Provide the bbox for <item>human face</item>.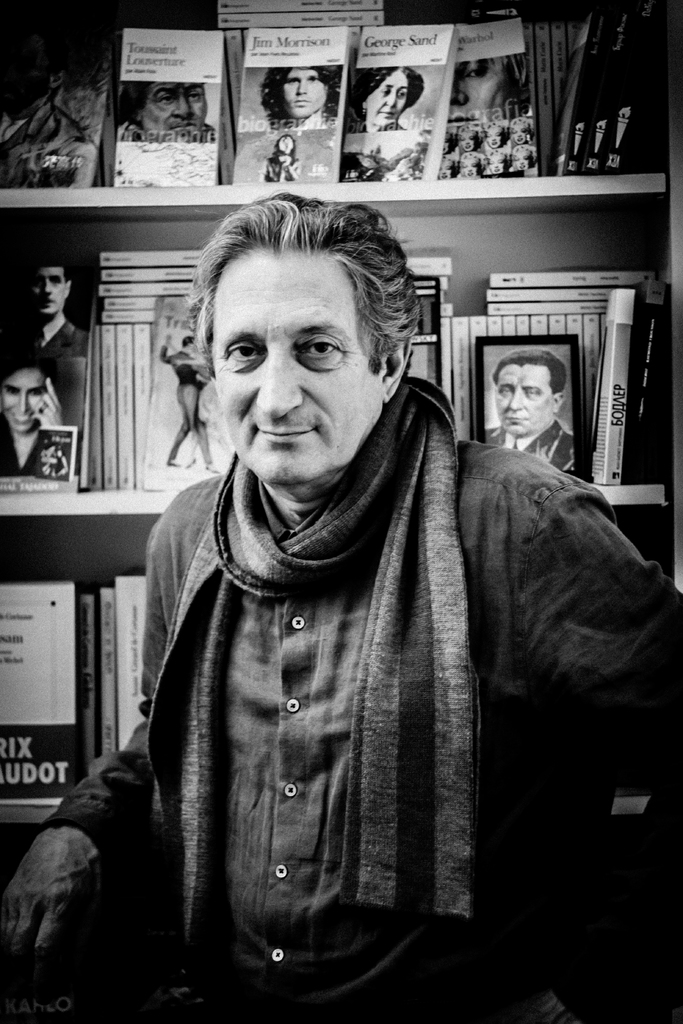
{"x1": 28, "y1": 265, "x2": 62, "y2": 316}.
